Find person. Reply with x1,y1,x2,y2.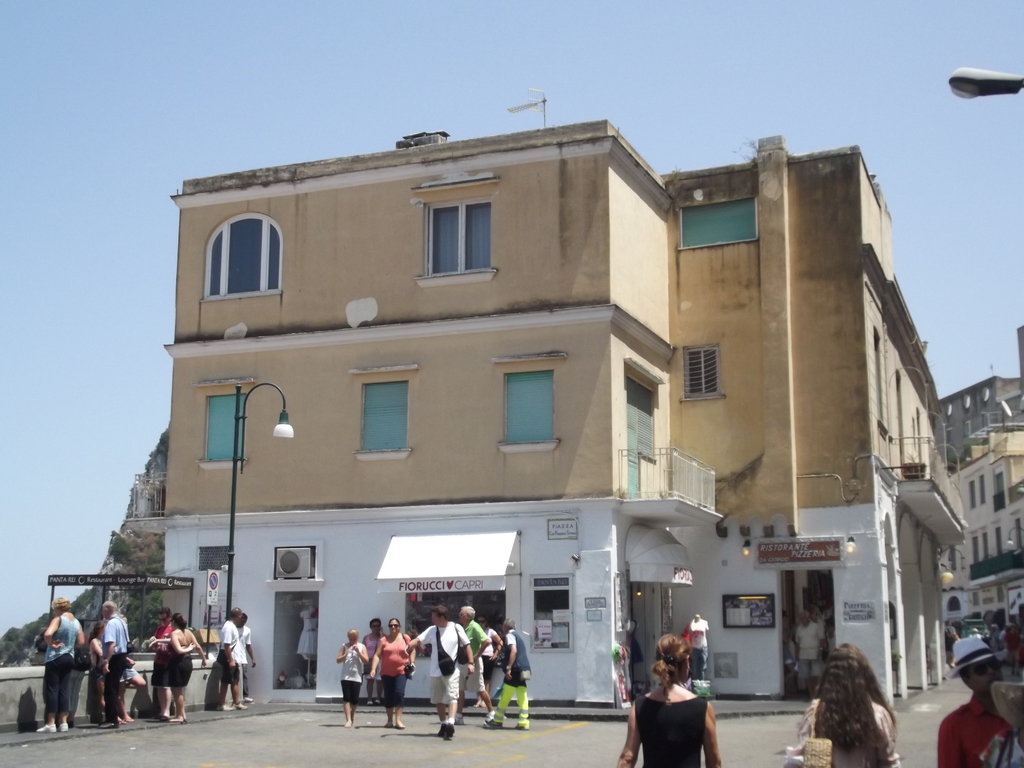
95,602,129,735.
